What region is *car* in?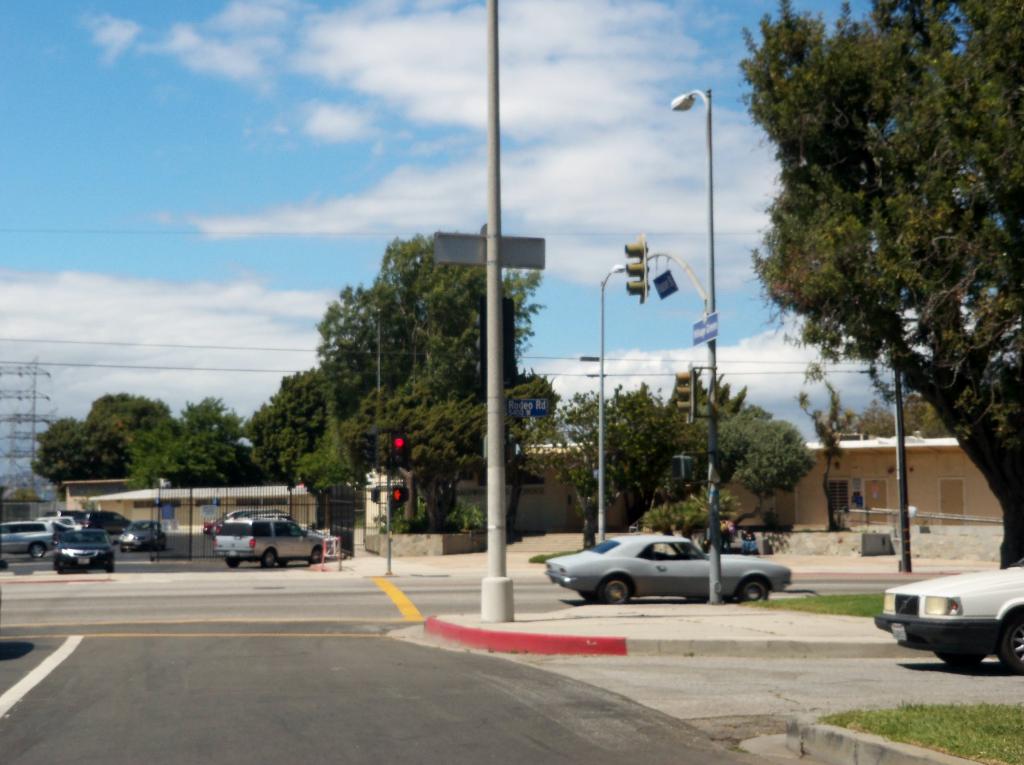
rect(57, 508, 76, 517).
